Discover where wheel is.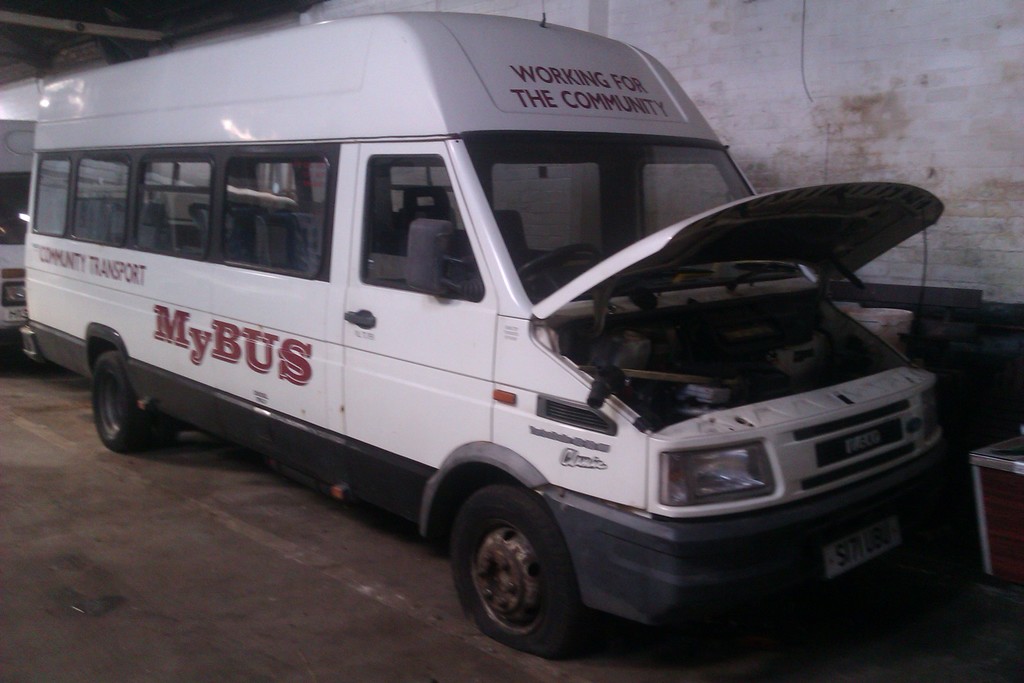
Discovered at 520 245 602 279.
